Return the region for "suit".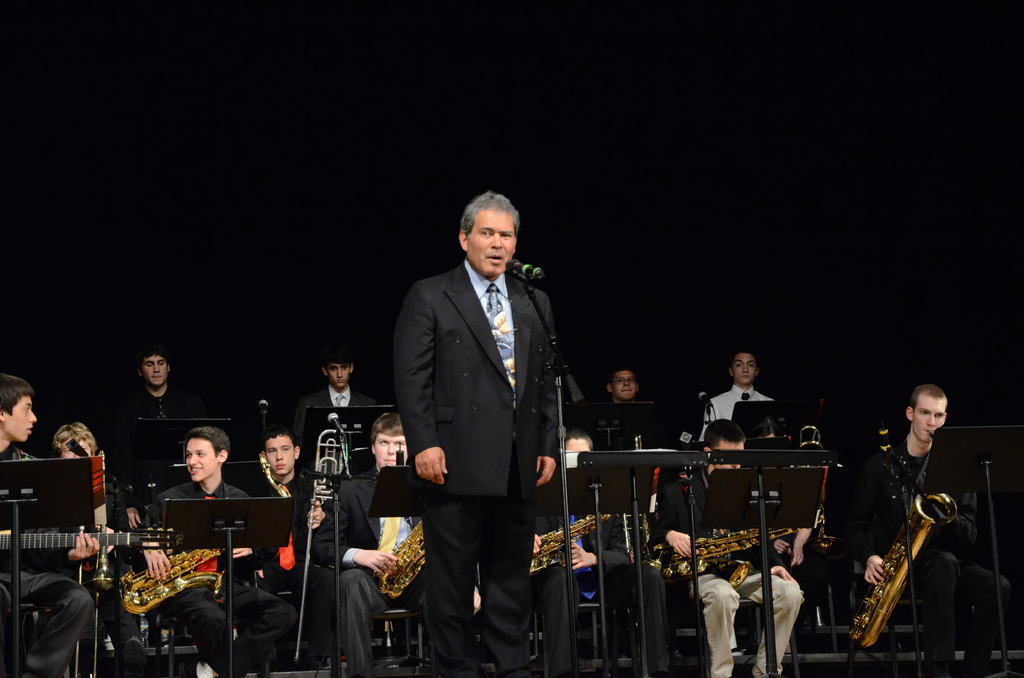
390, 172, 569, 677.
